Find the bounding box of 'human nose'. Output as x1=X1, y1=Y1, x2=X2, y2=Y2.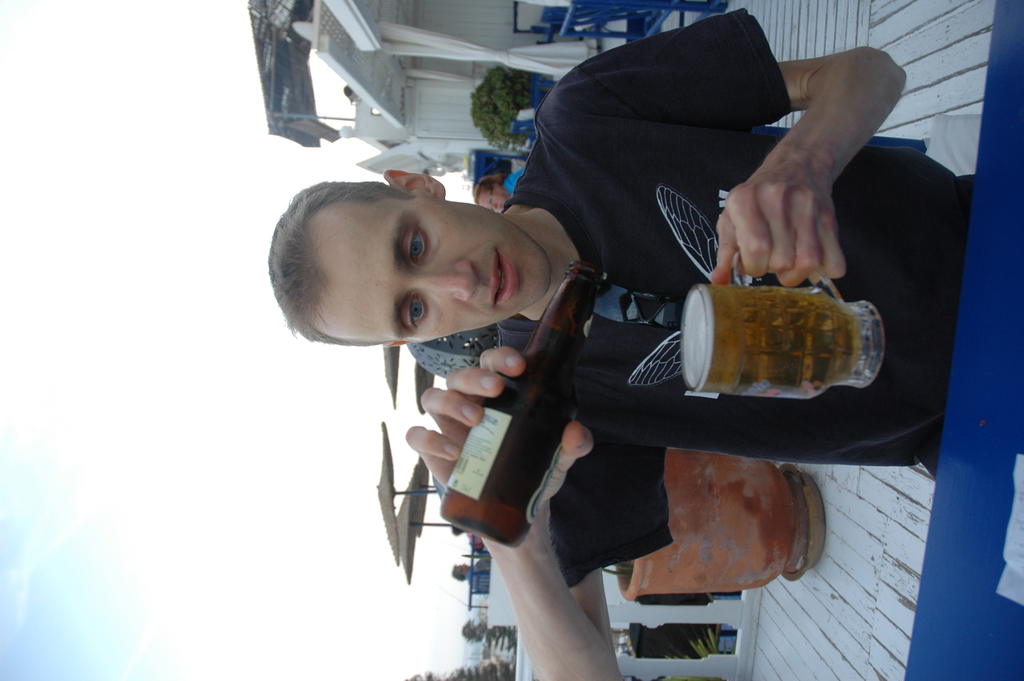
x1=412, y1=261, x2=476, y2=302.
